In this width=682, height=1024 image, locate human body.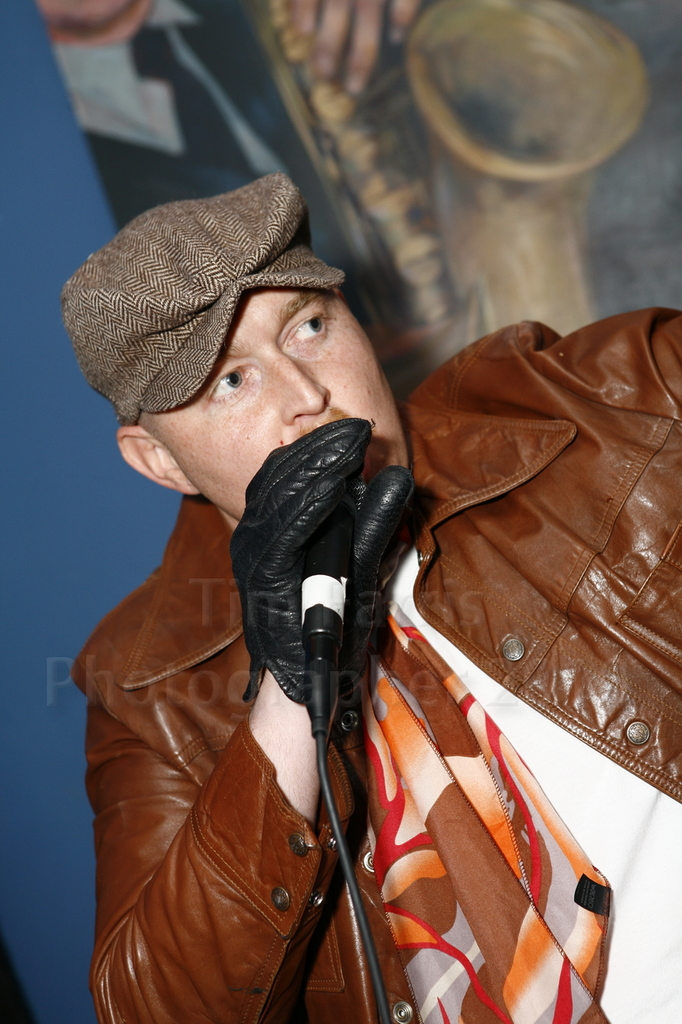
Bounding box: 44/201/563/1023.
